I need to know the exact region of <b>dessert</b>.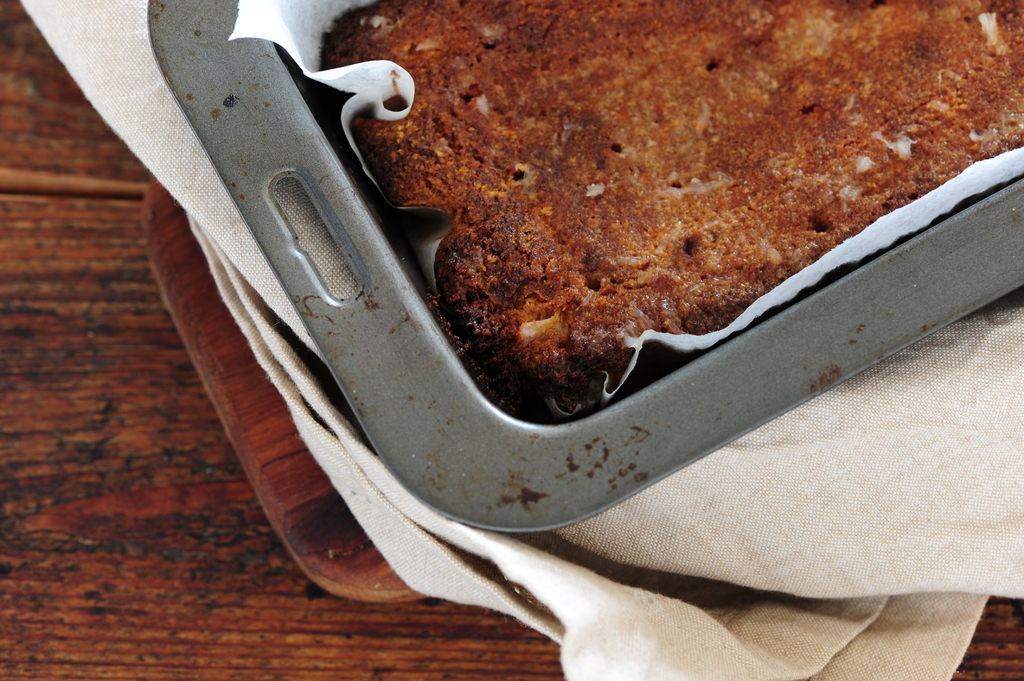
Region: Rect(318, 0, 1023, 412).
